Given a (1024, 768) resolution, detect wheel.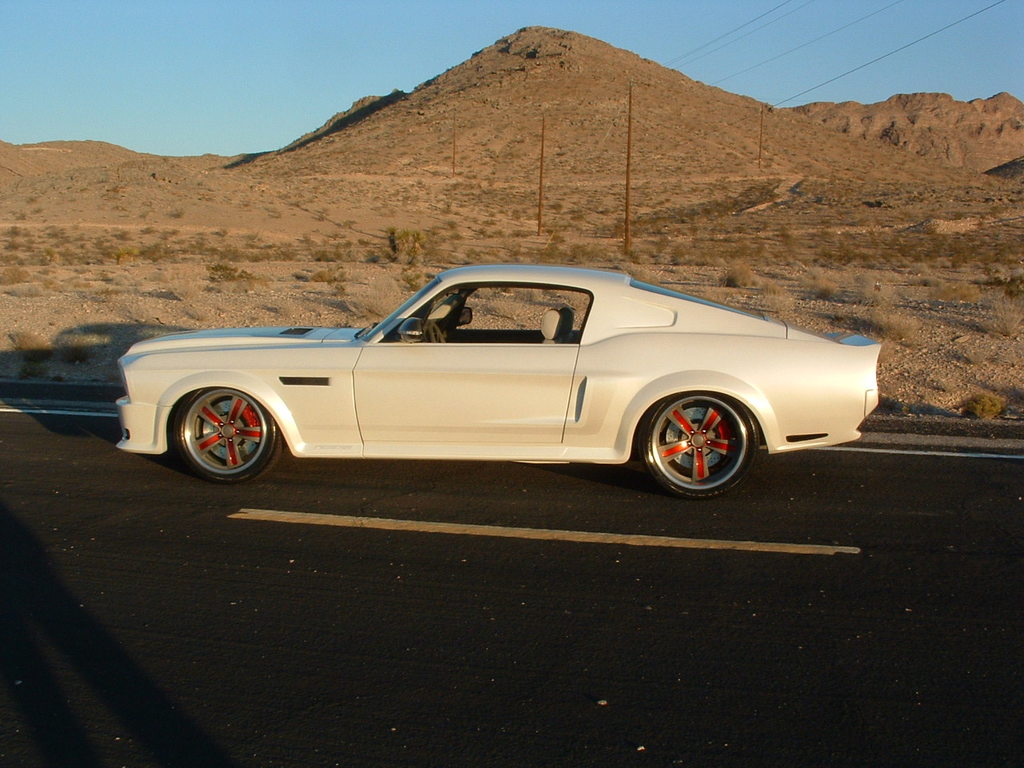
[644,391,758,482].
